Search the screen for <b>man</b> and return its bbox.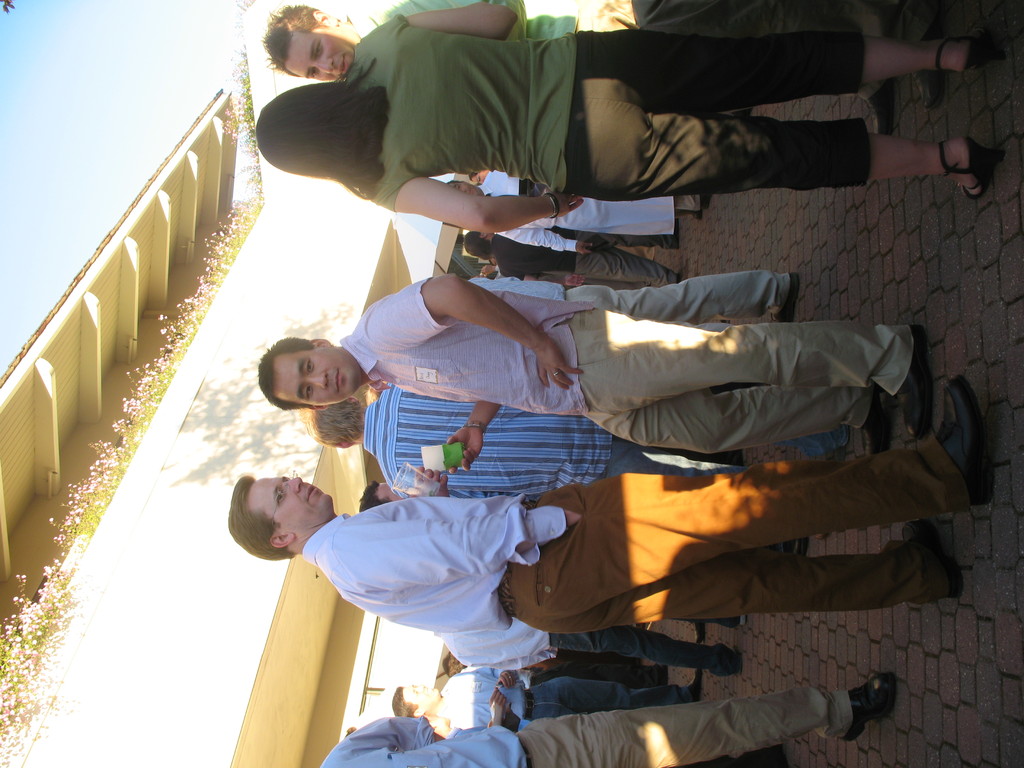
Found: (215, 10, 964, 259).
